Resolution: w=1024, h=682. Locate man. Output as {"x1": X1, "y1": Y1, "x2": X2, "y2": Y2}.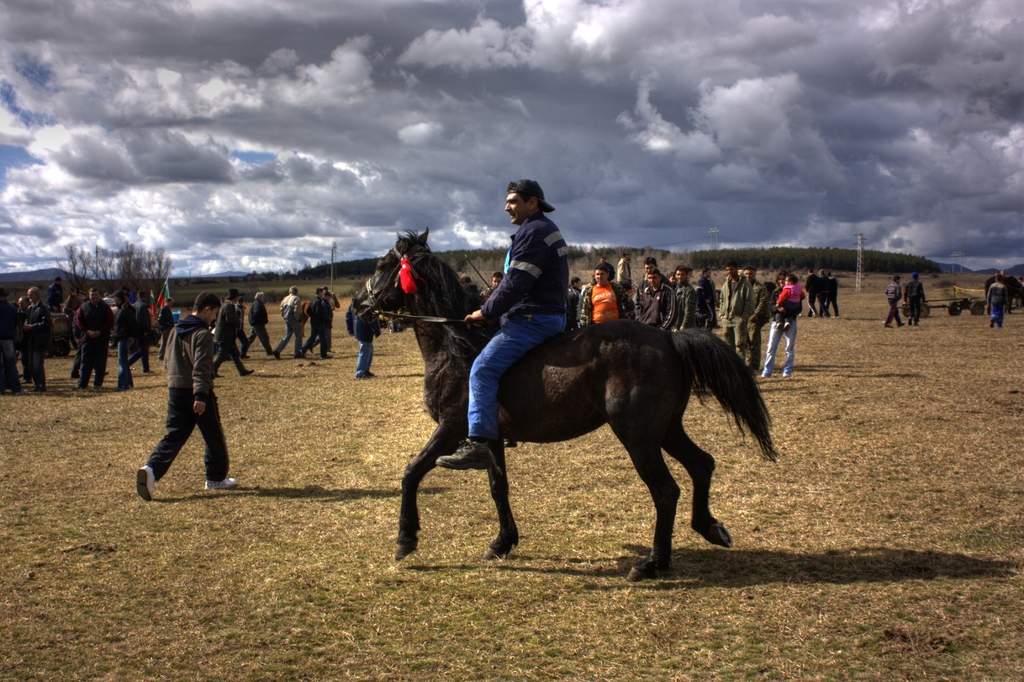
{"x1": 235, "y1": 294, "x2": 250, "y2": 360}.
